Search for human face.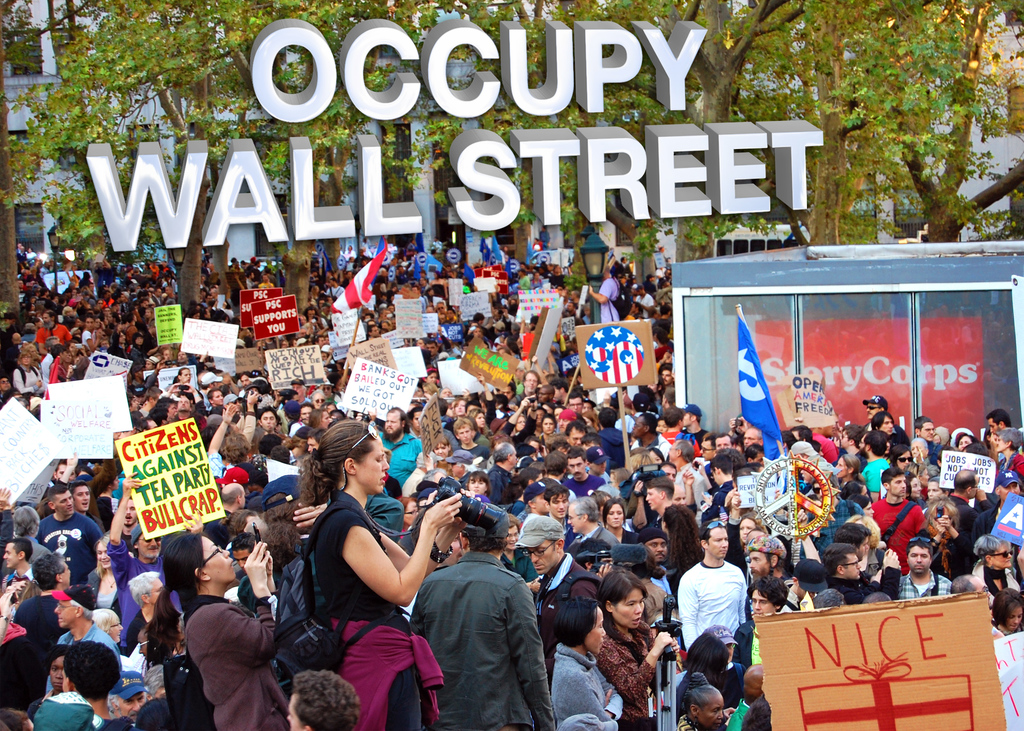
Found at 879,444,890,454.
